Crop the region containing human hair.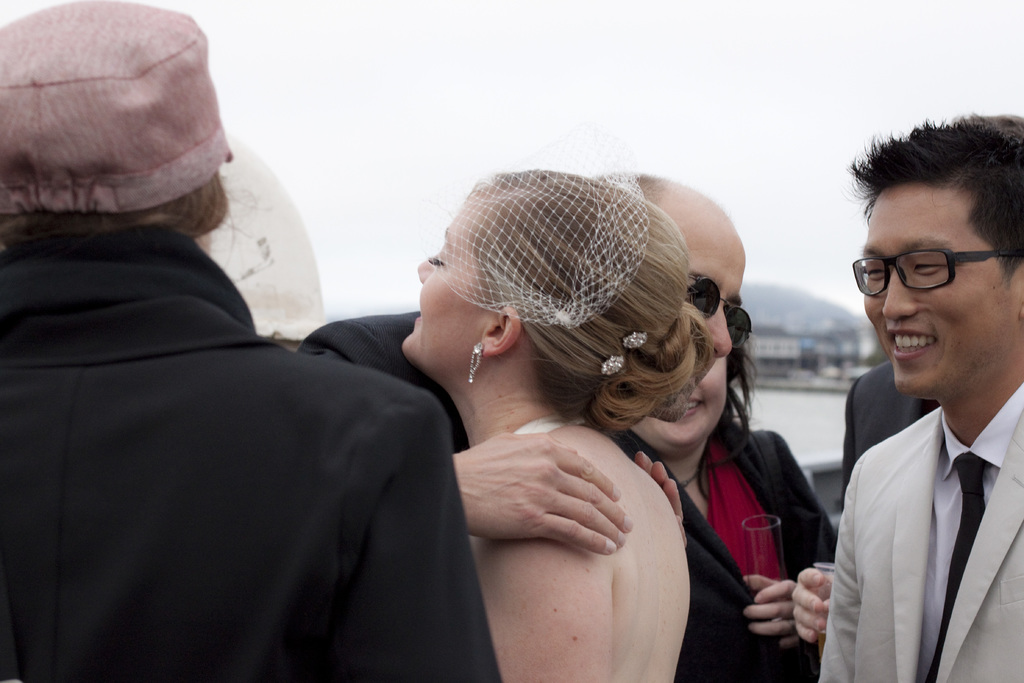
Crop region: {"x1": 0, "y1": 165, "x2": 230, "y2": 247}.
